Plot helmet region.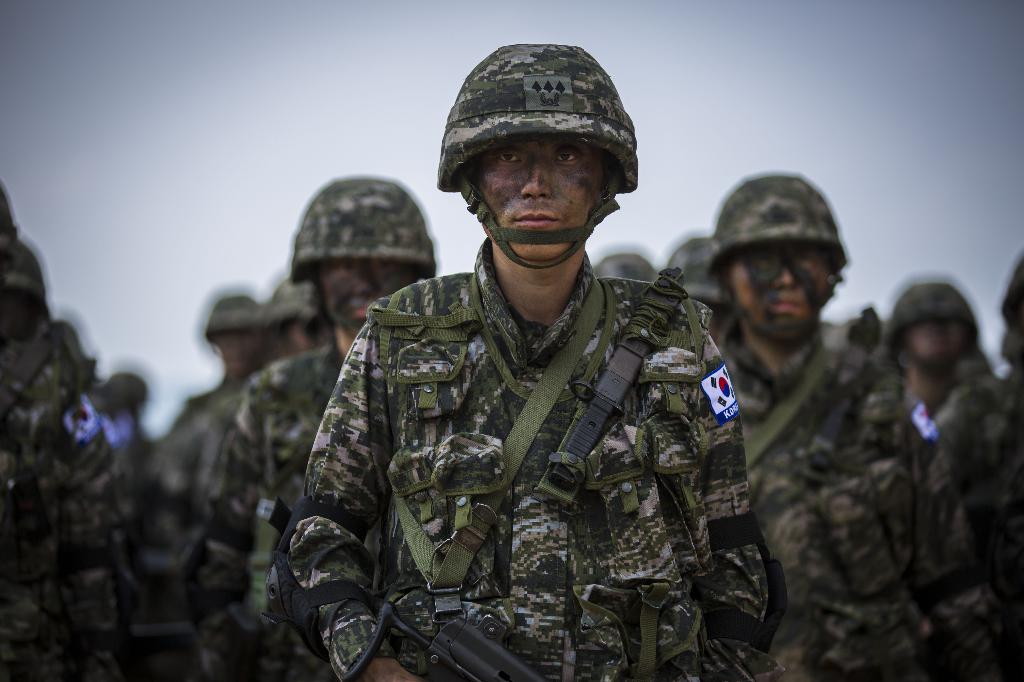
Plotted at [x1=283, y1=180, x2=438, y2=282].
